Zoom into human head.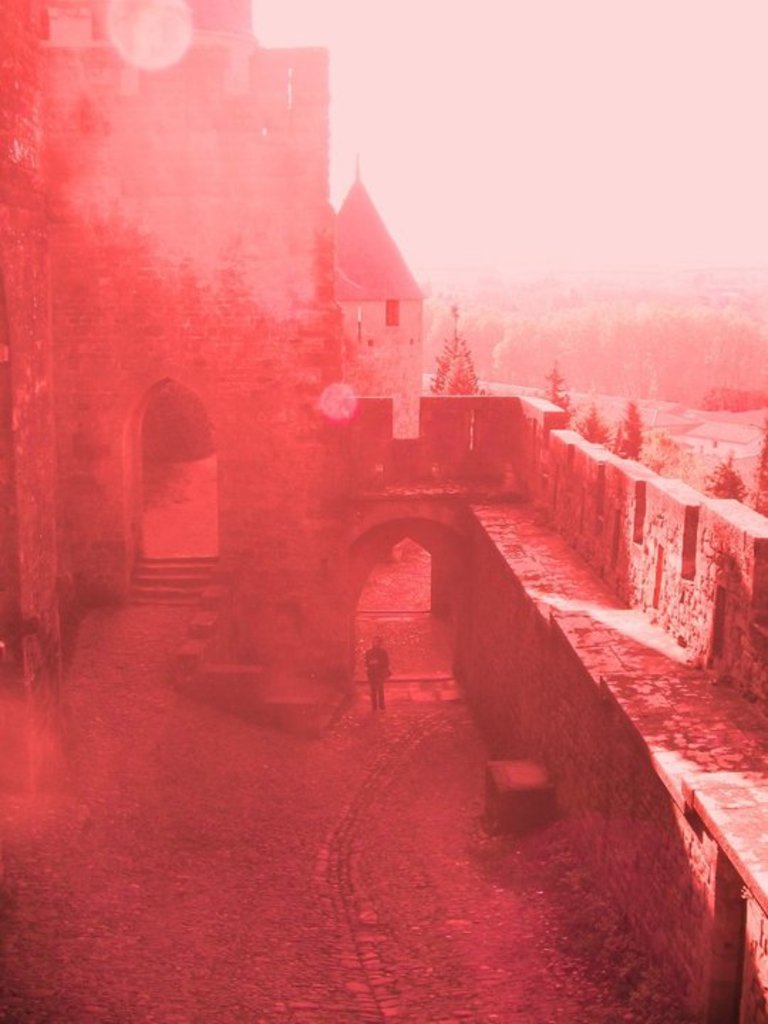
Zoom target: 367:634:381:647.
